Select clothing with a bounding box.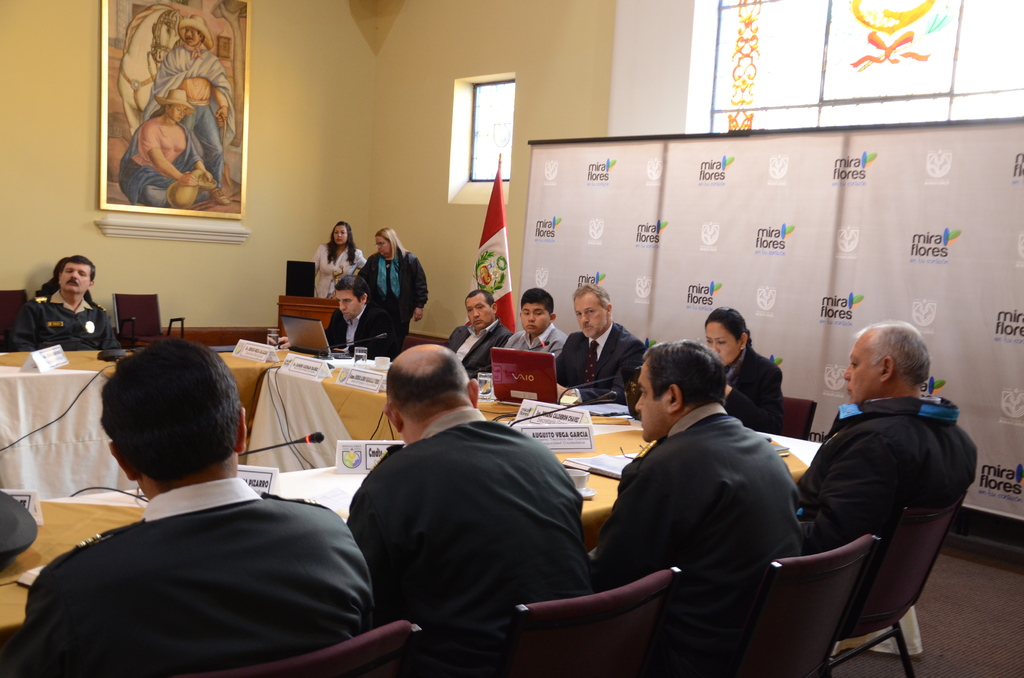
[506,320,569,357].
